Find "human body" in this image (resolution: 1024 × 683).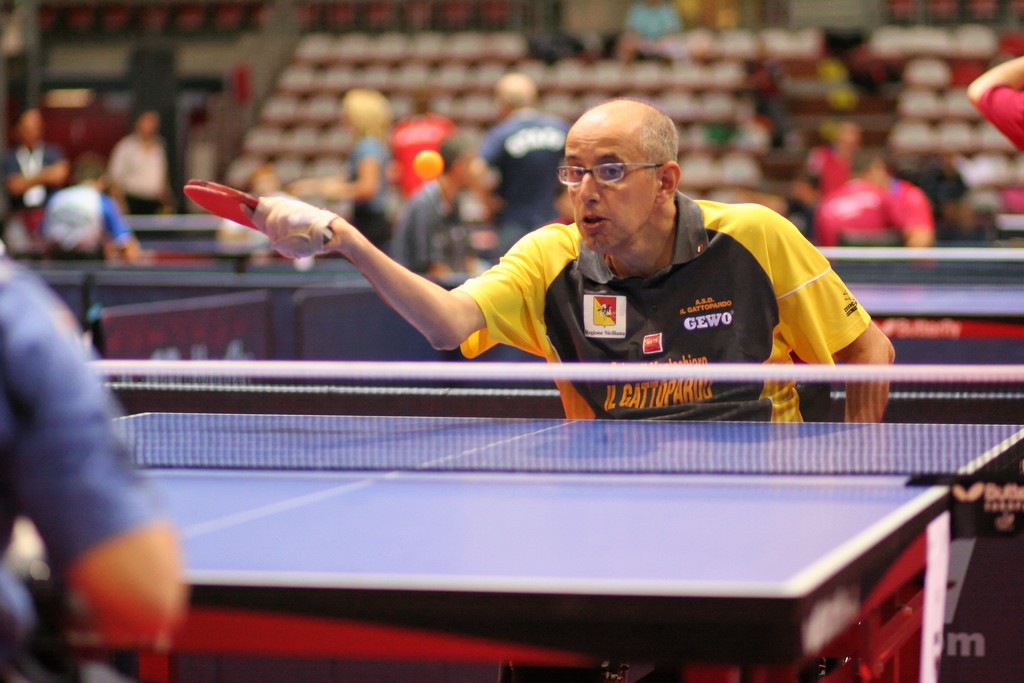
811/176/933/249.
